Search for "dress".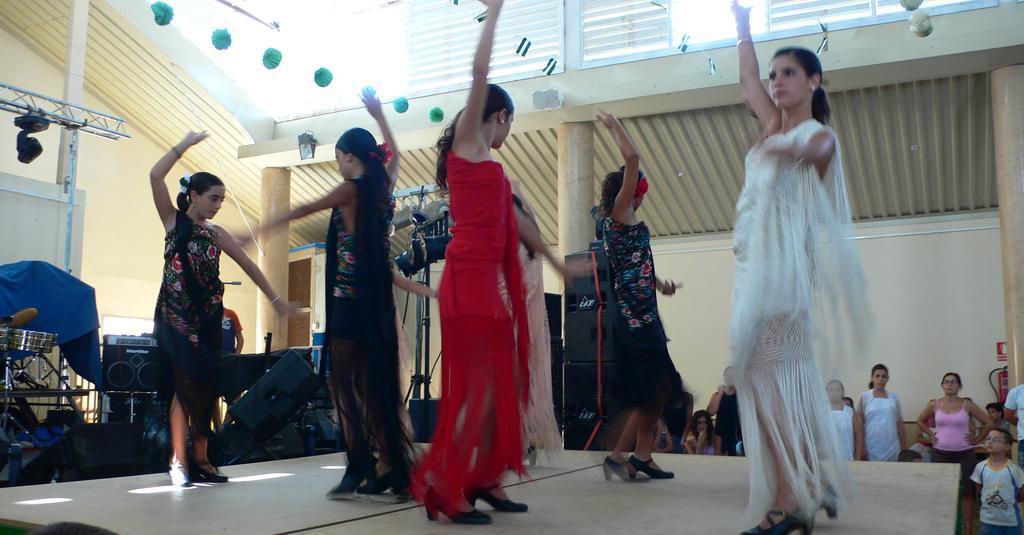
Found at 865/389/902/461.
